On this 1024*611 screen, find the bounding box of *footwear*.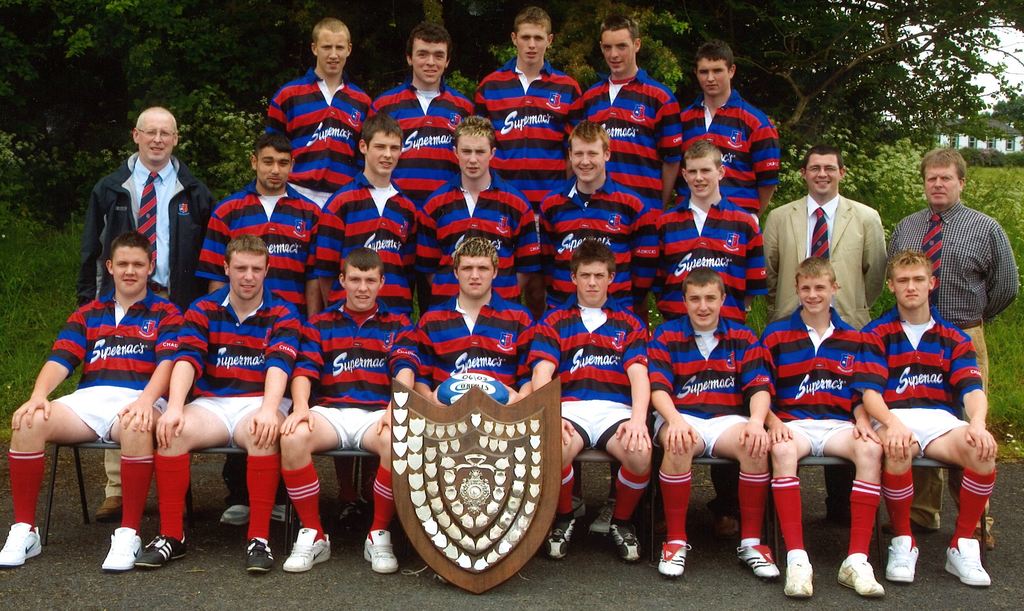
Bounding box: {"x1": 972, "y1": 526, "x2": 995, "y2": 552}.
